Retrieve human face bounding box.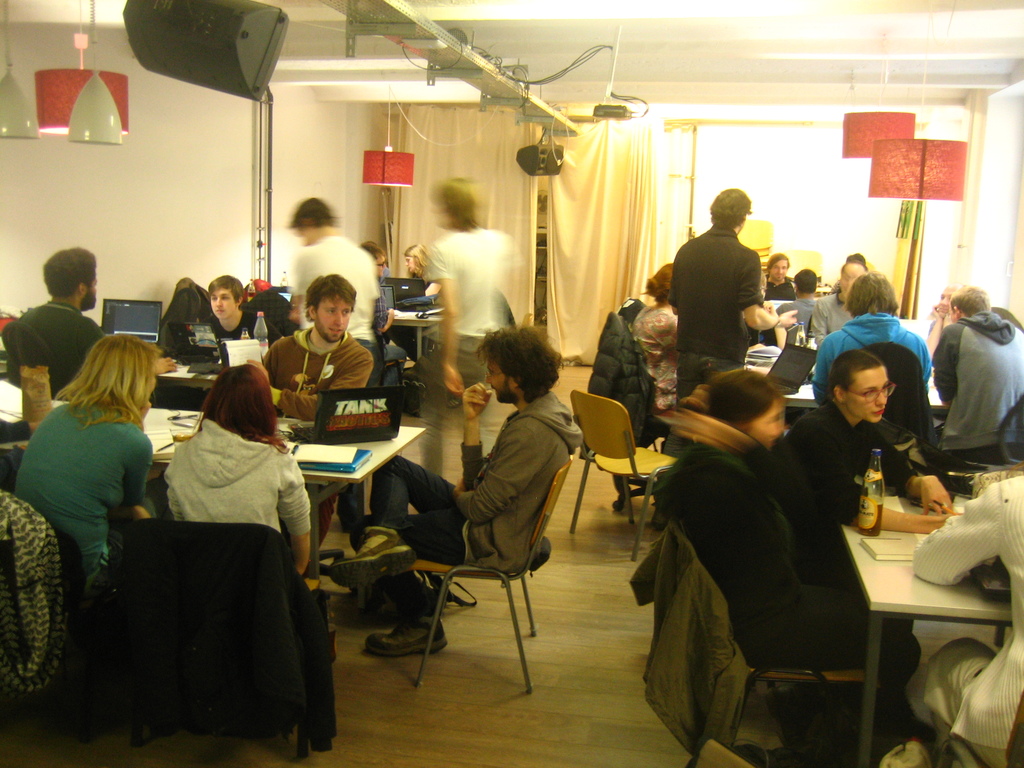
Bounding box: select_region(312, 294, 353, 340).
